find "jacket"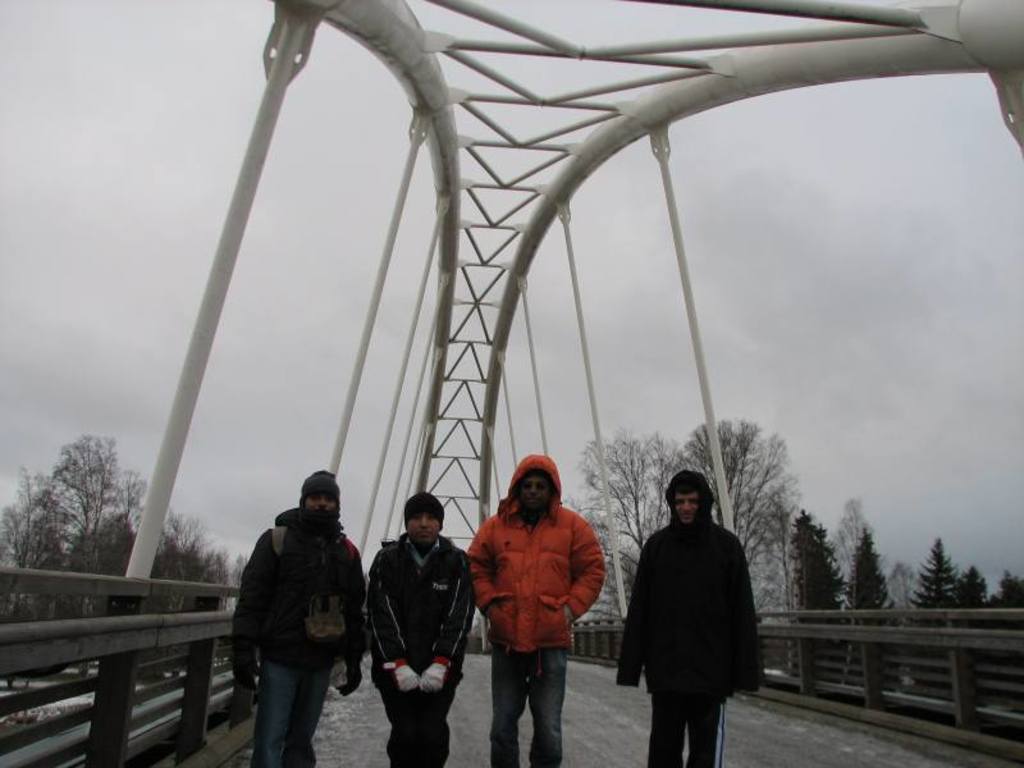
<region>365, 531, 474, 675</region>
